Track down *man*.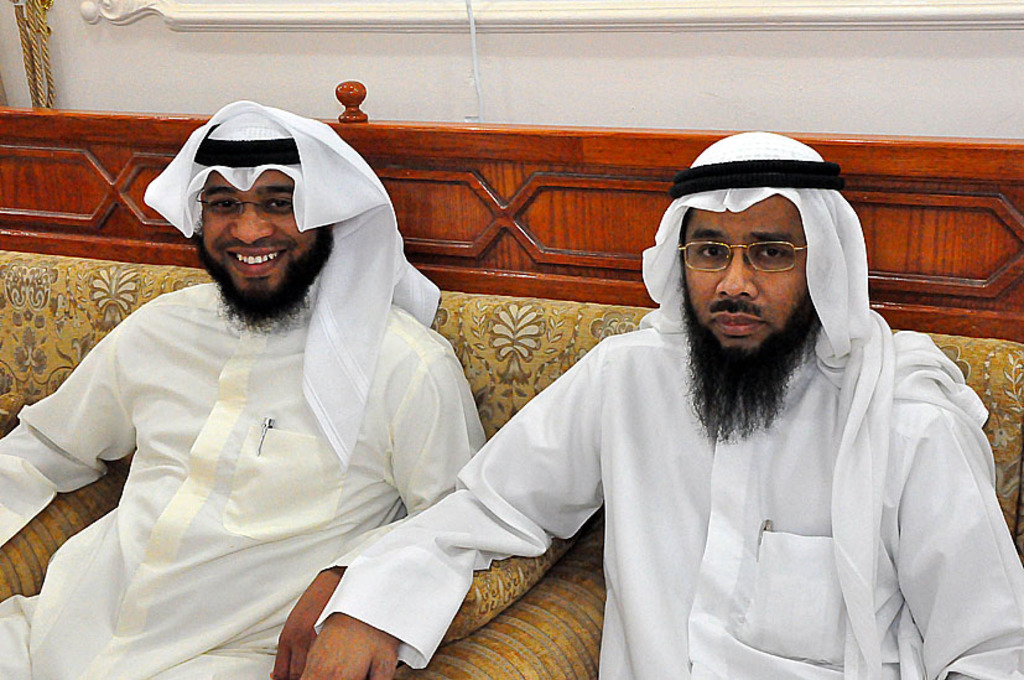
Tracked to (x1=0, y1=95, x2=500, y2=679).
